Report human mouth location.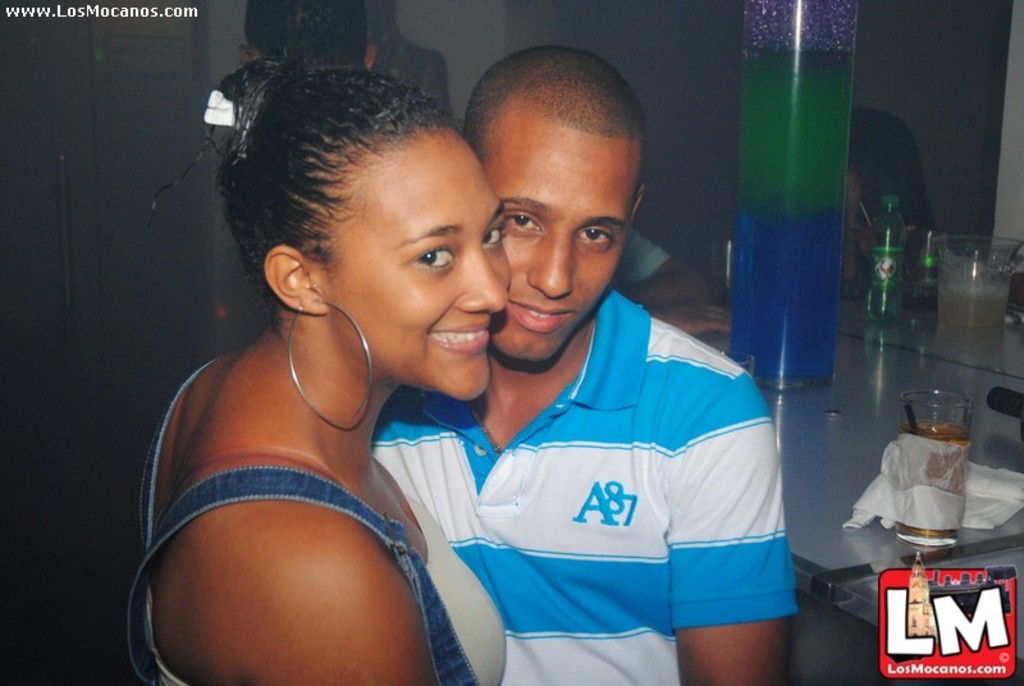
Report: 428:321:492:360.
